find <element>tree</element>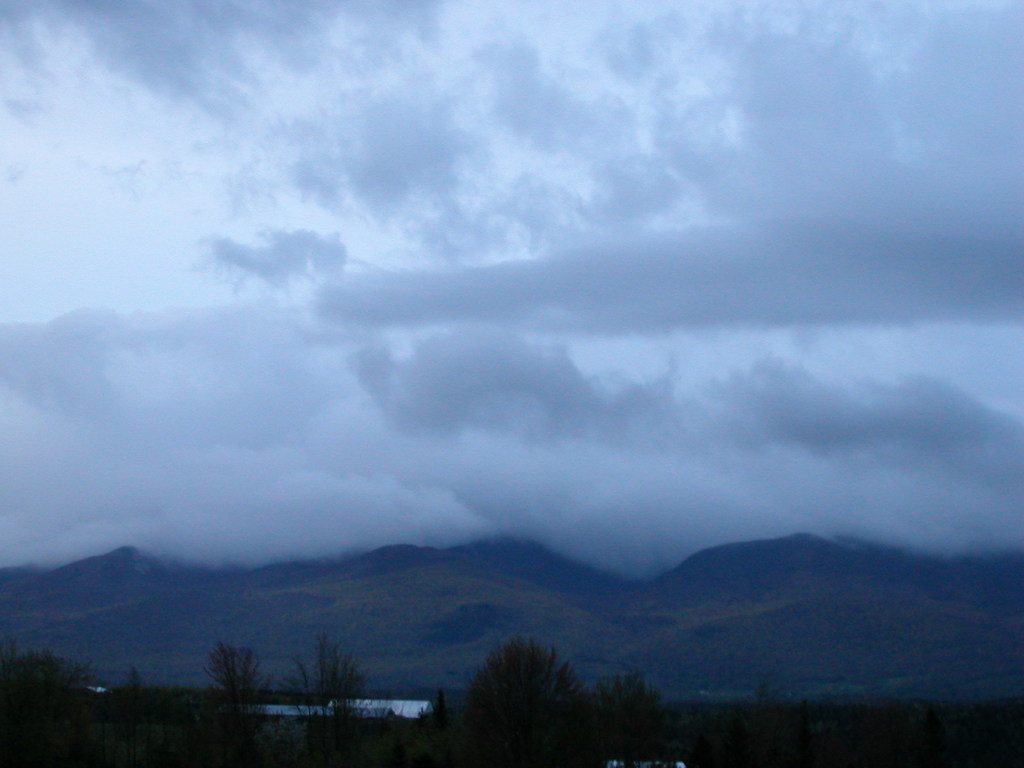
x1=472 y1=632 x2=584 y2=730
